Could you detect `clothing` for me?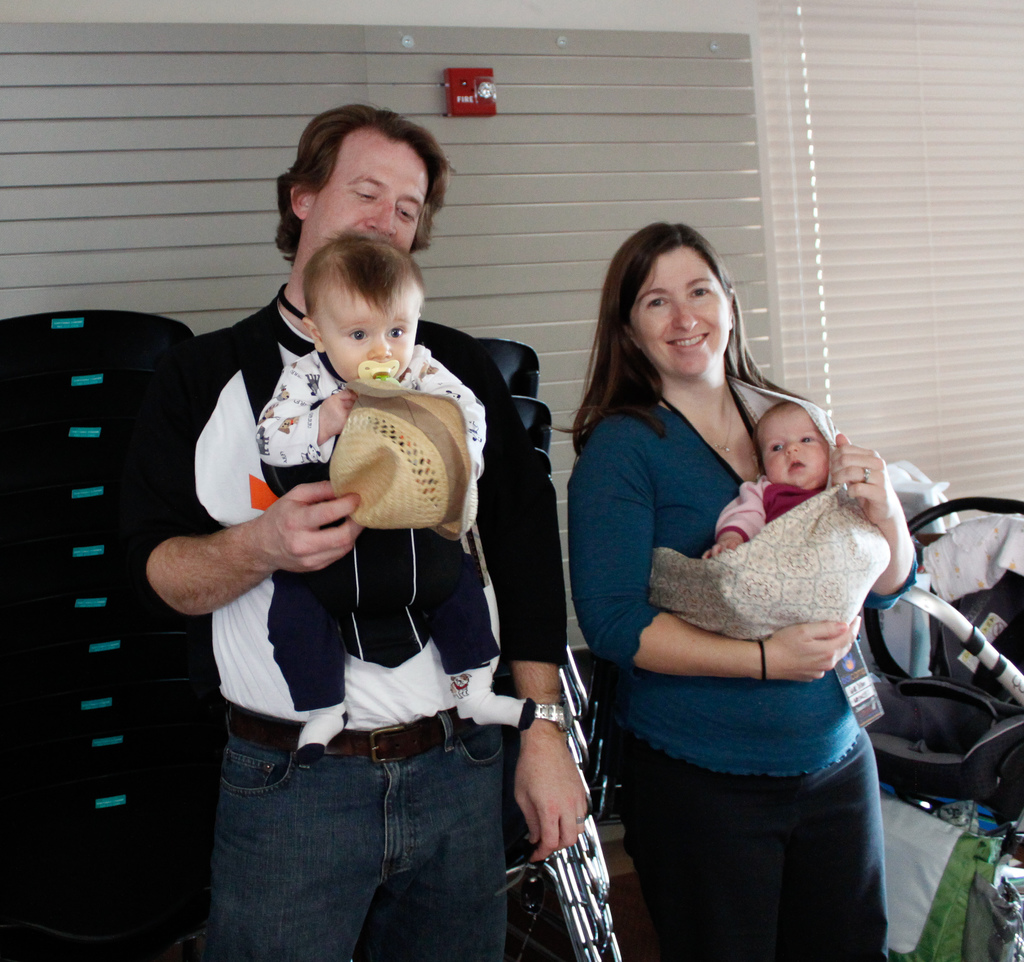
Detection result: (left=127, top=290, right=572, bottom=961).
